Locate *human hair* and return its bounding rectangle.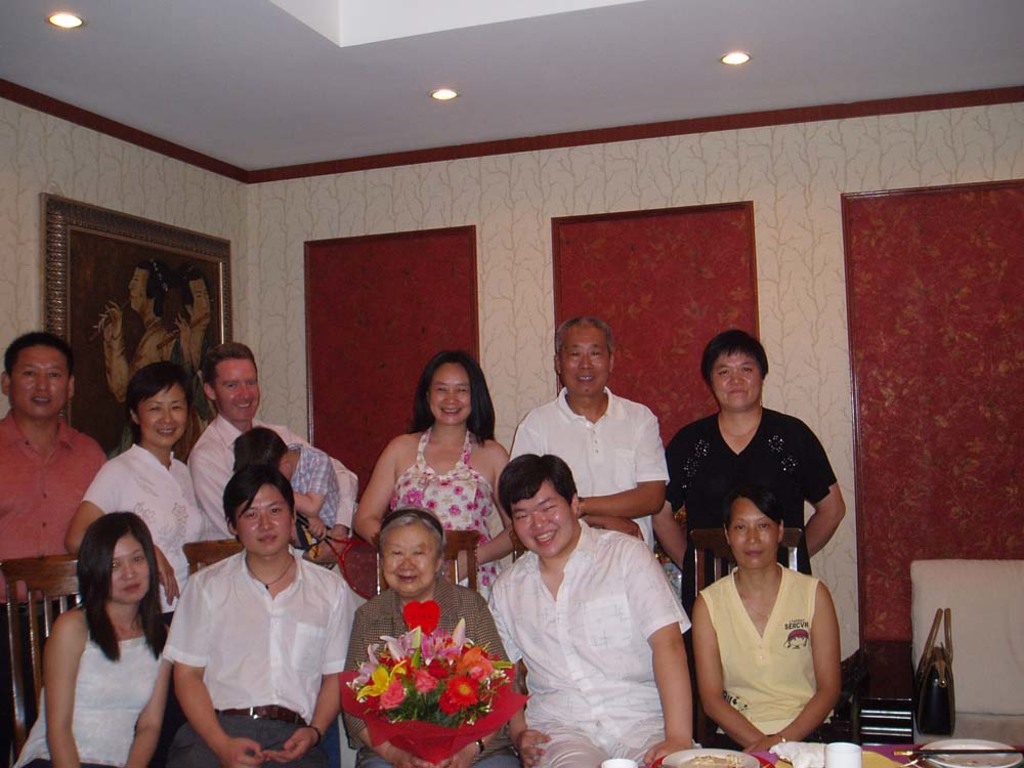
l=701, t=325, r=768, b=372.
